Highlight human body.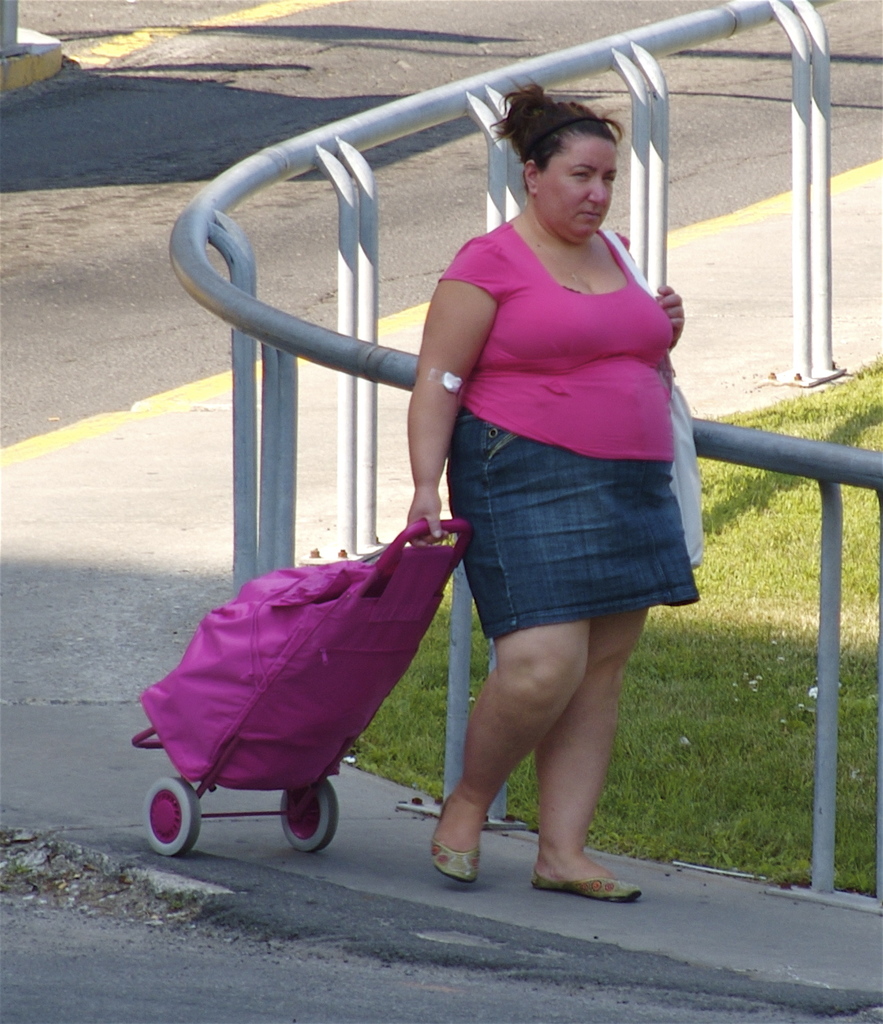
Highlighted region: (404, 154, 718, 907).
